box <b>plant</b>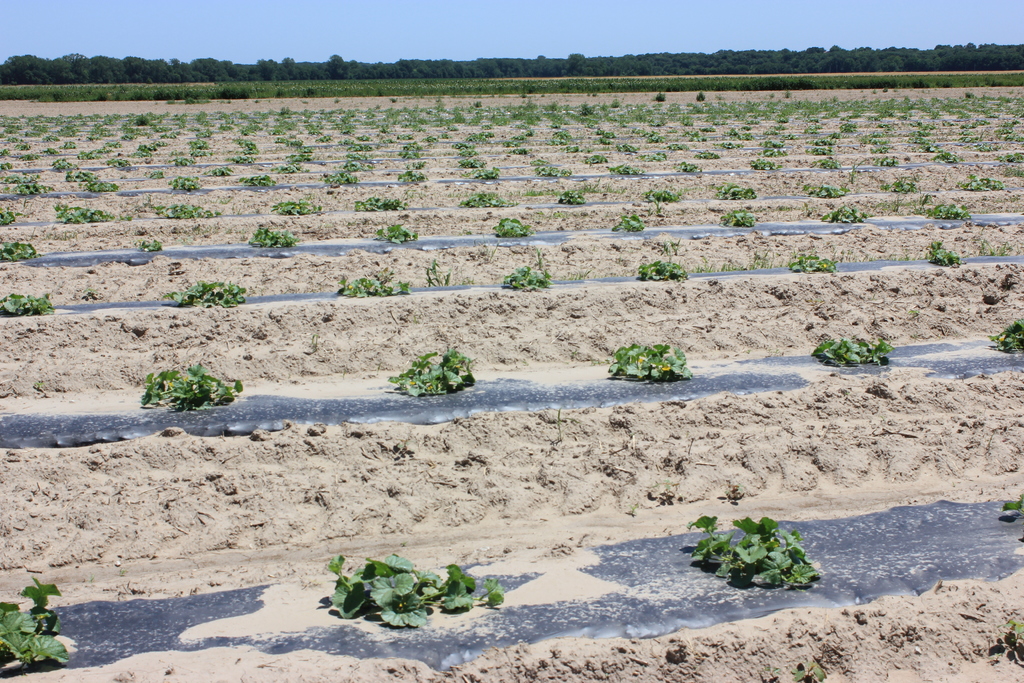
<bbox>148, 167, 168, 182</bbox>
